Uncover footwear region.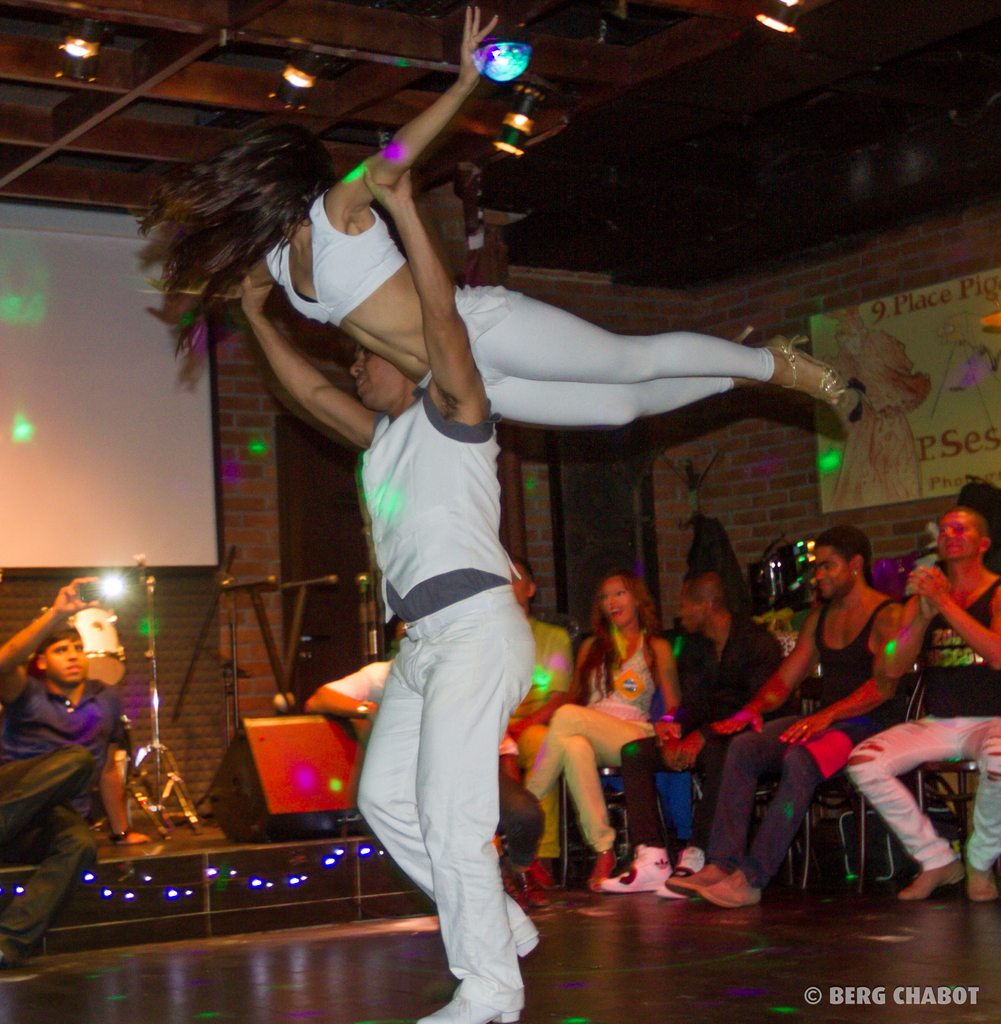
Uncovered: 584 846 623 897.
